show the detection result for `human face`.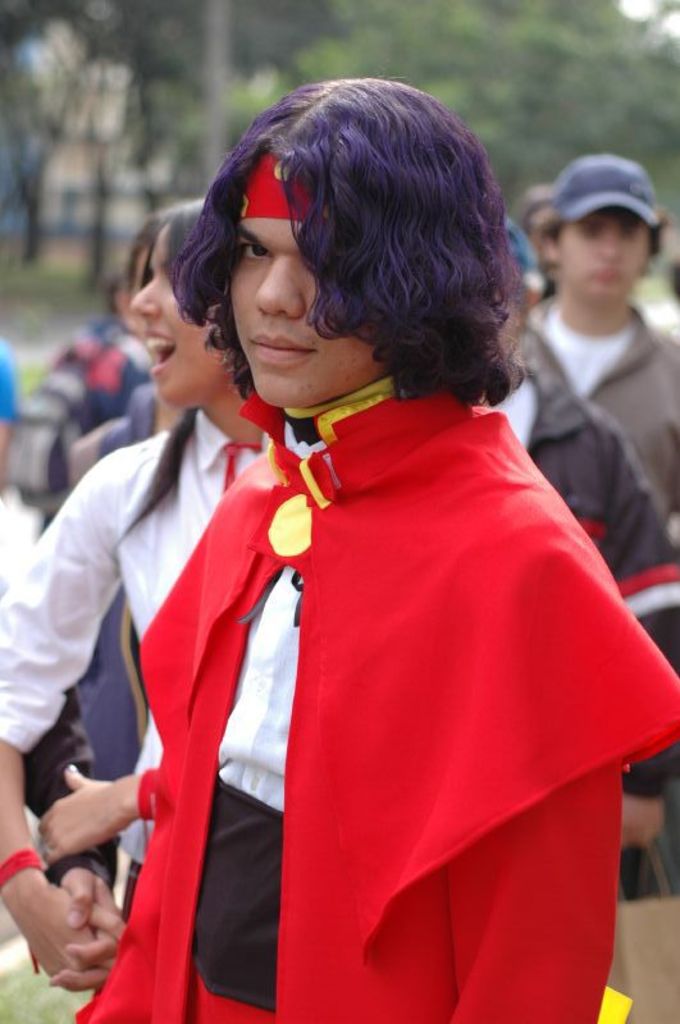
(x1=131, y1=229, x2=242, y2=412).
